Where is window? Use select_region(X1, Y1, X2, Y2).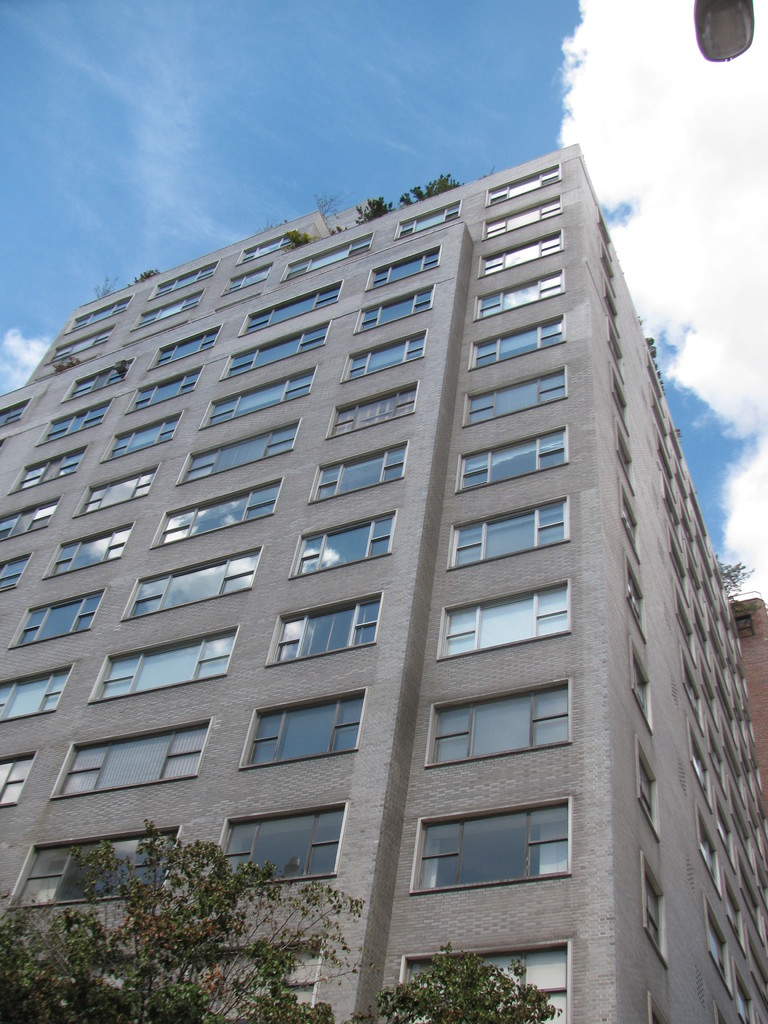
select_region(60, 356, 135, 402).
